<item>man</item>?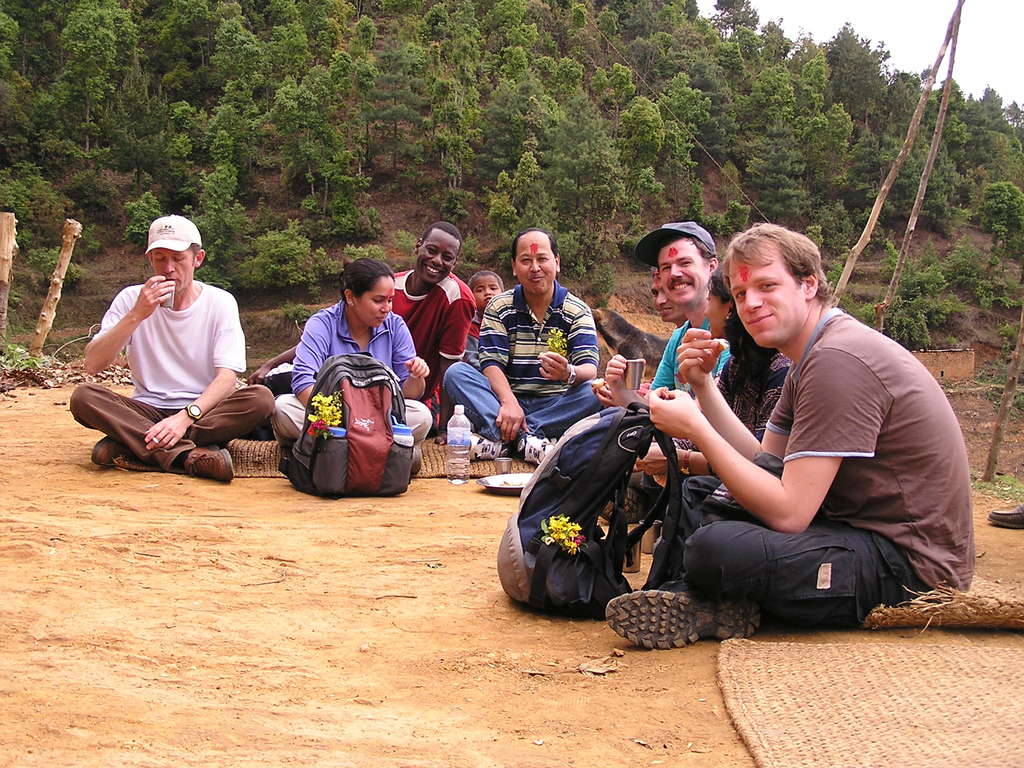
Rect(76, 220, 268, 495)
